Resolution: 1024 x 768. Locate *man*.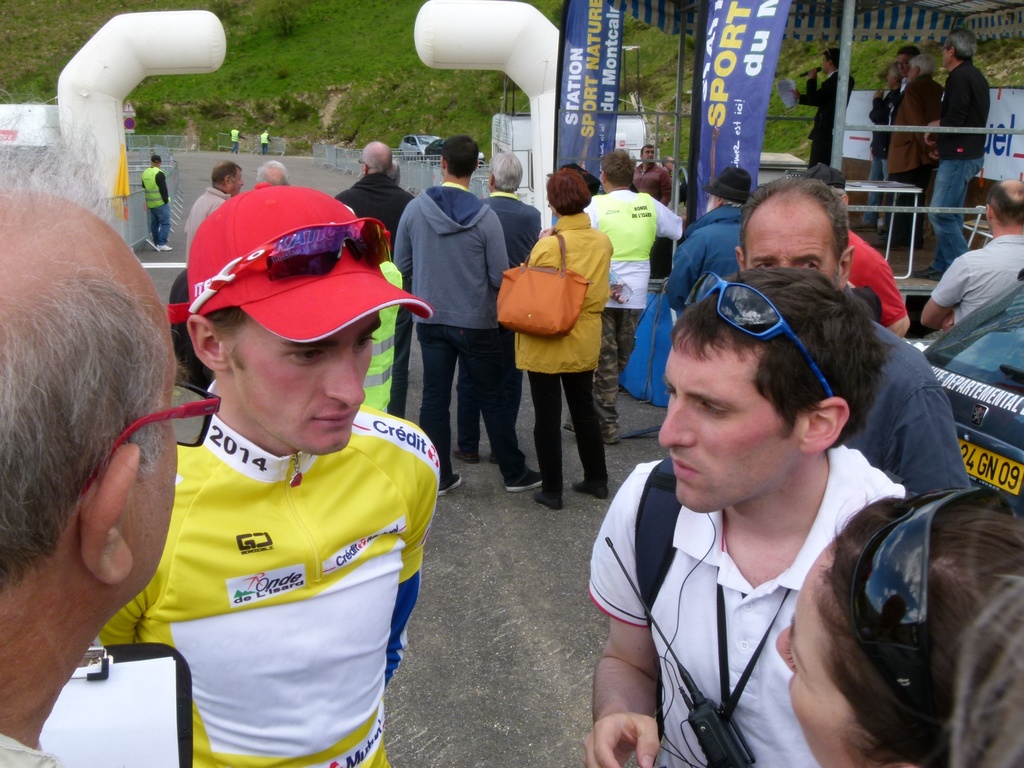
select_region(359, 138, 416, 259).
